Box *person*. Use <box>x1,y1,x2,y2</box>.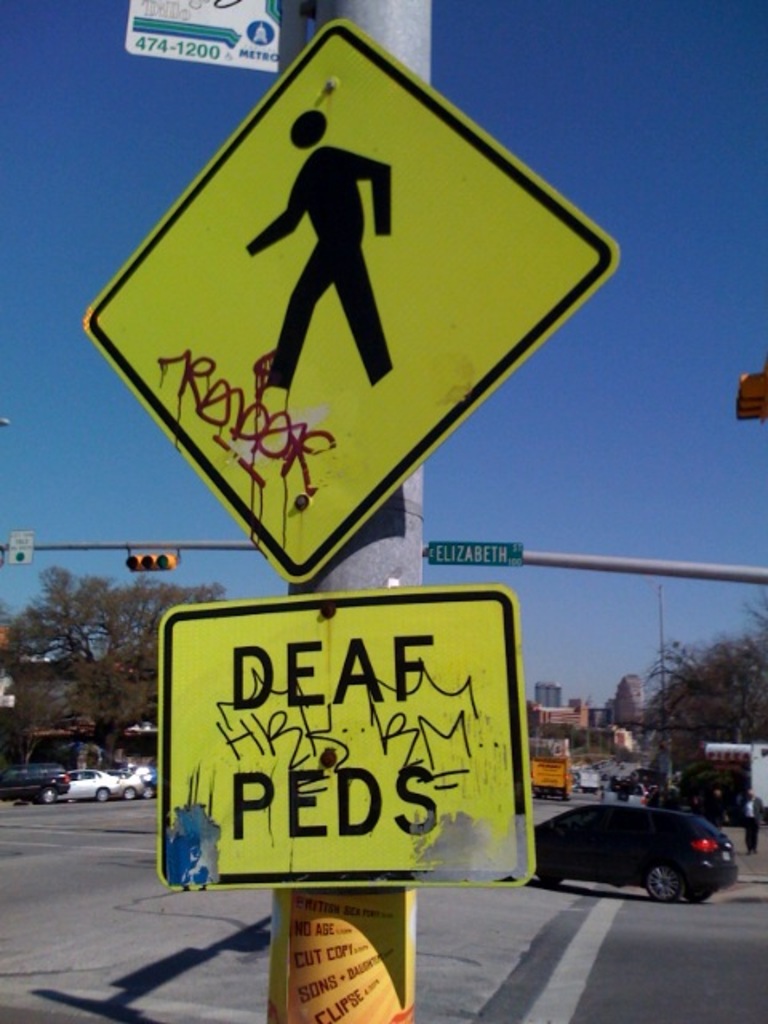
<box>738,787,765,859</box>.
